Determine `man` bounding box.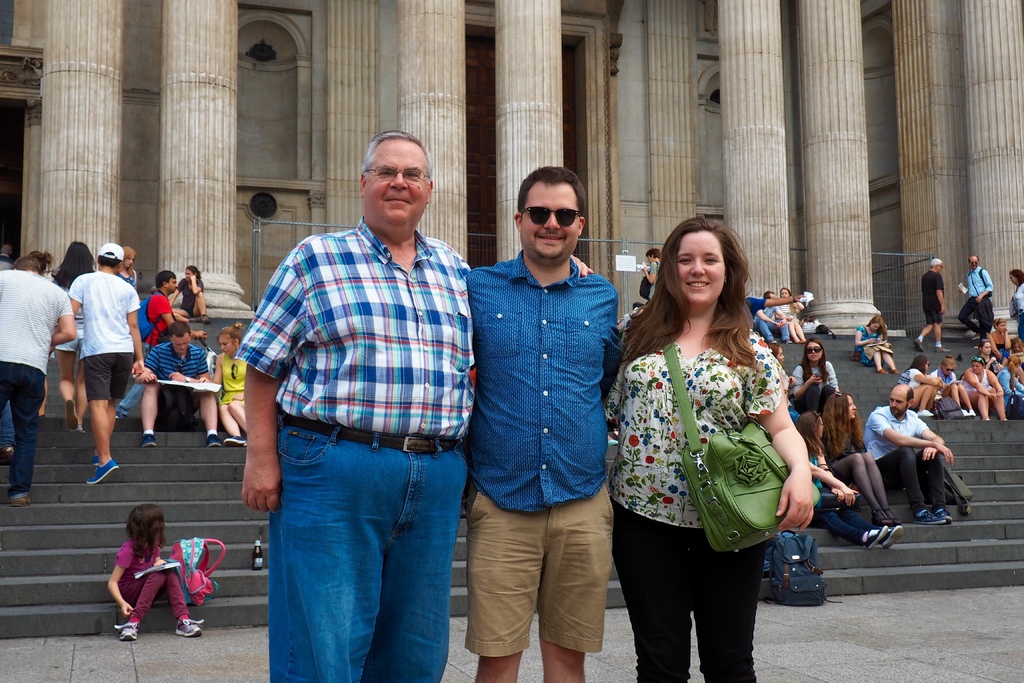
Determined: x1=135, y1=320, x2=229, y2=450.
